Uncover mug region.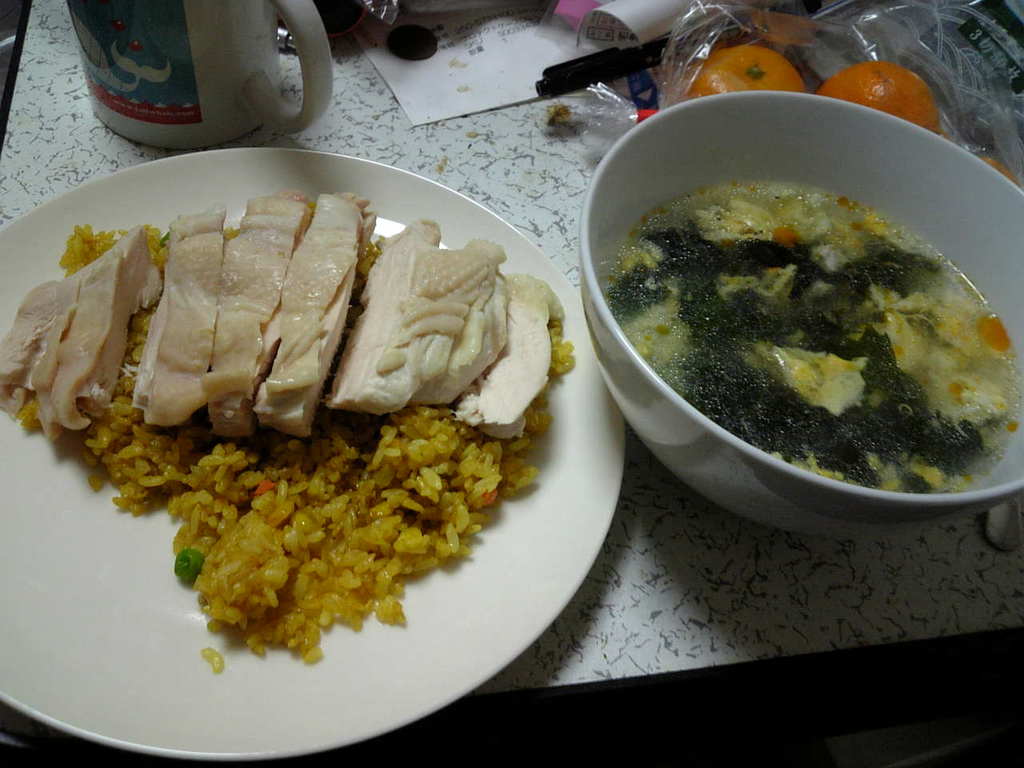
Uncovered: x1=66, y1=0, x2=334, y2=150.
